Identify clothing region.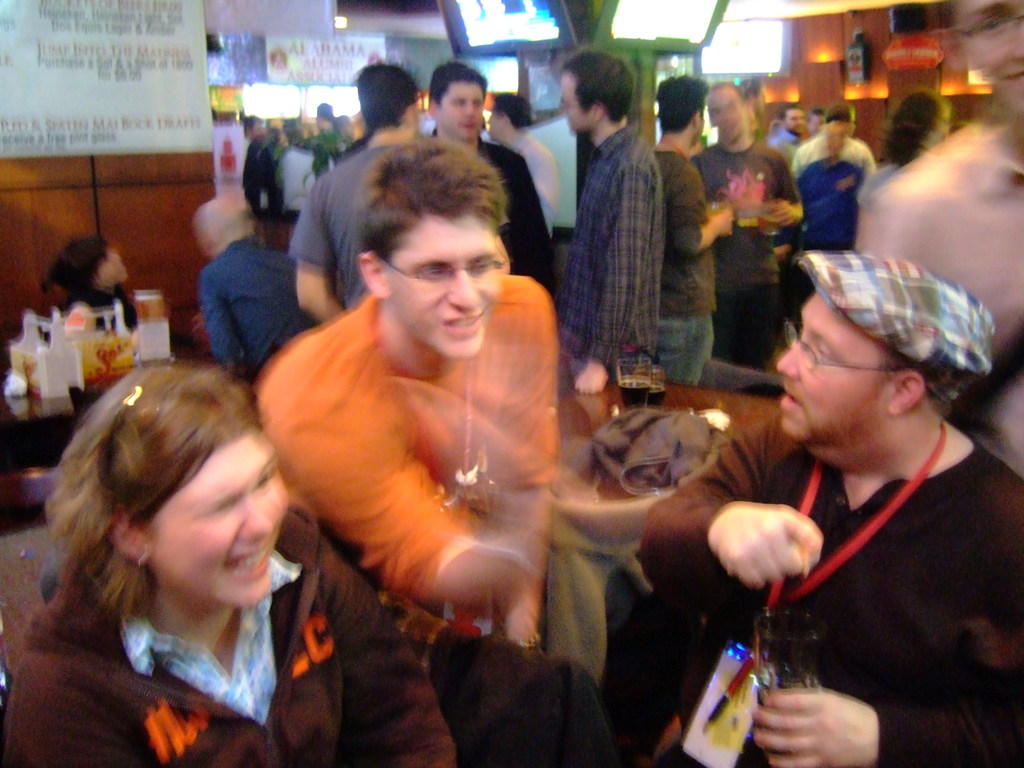
Region: Rect(242, 274, 561, 618).
